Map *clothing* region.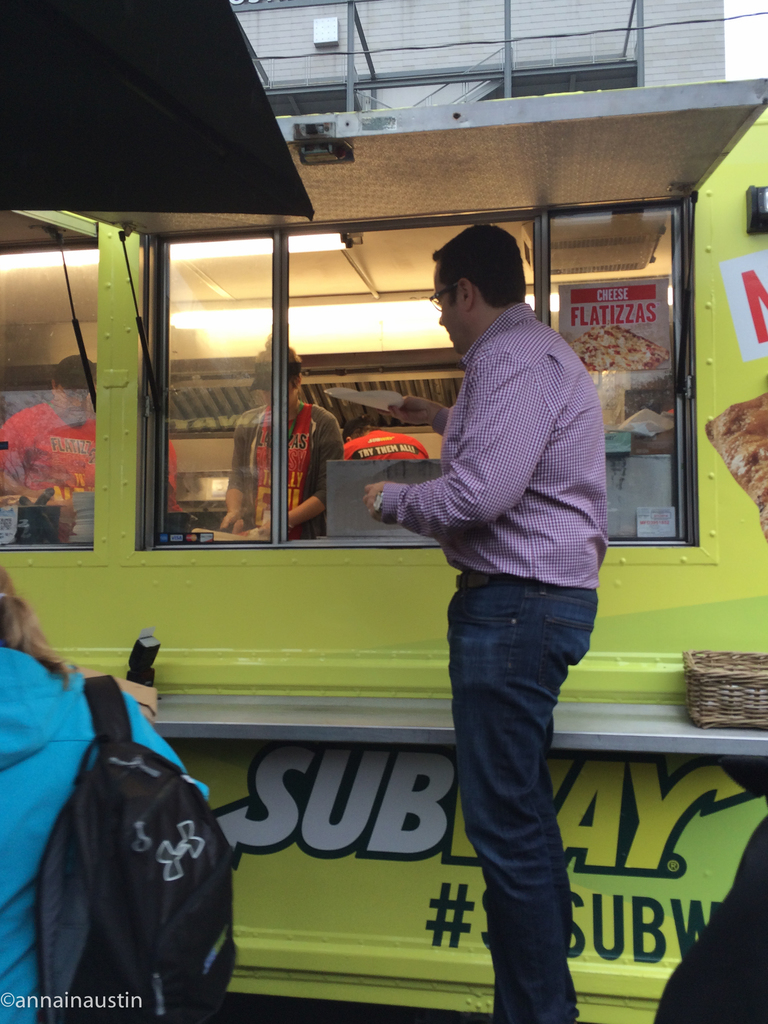
Mapped to <bbox>0, 405, 100, 522</bbox>.
